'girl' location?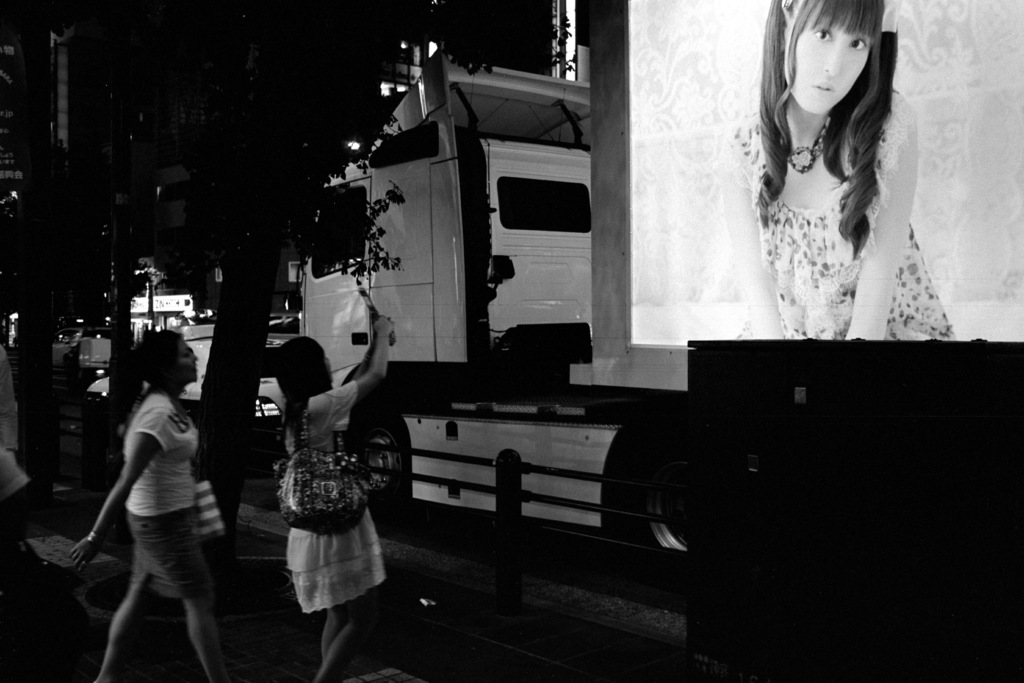
(left=721, top=0, right=941, bottom=329)
